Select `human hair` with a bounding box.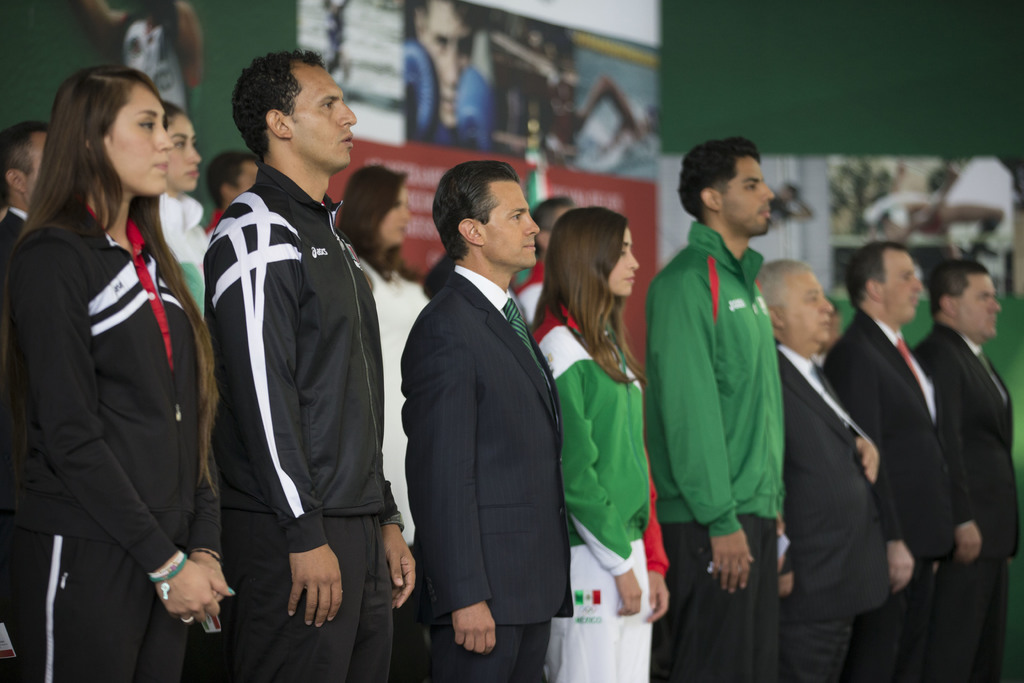
933/256/991/323.
